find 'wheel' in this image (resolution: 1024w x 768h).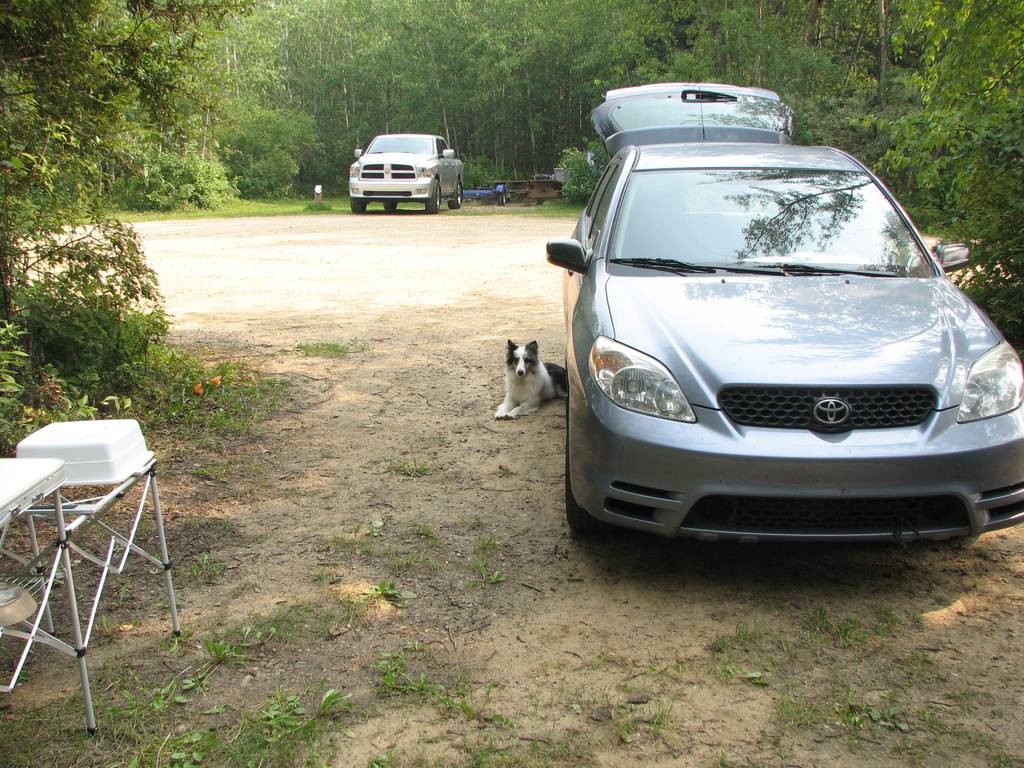
[left=497, top=190, right=506, bottom=205].
